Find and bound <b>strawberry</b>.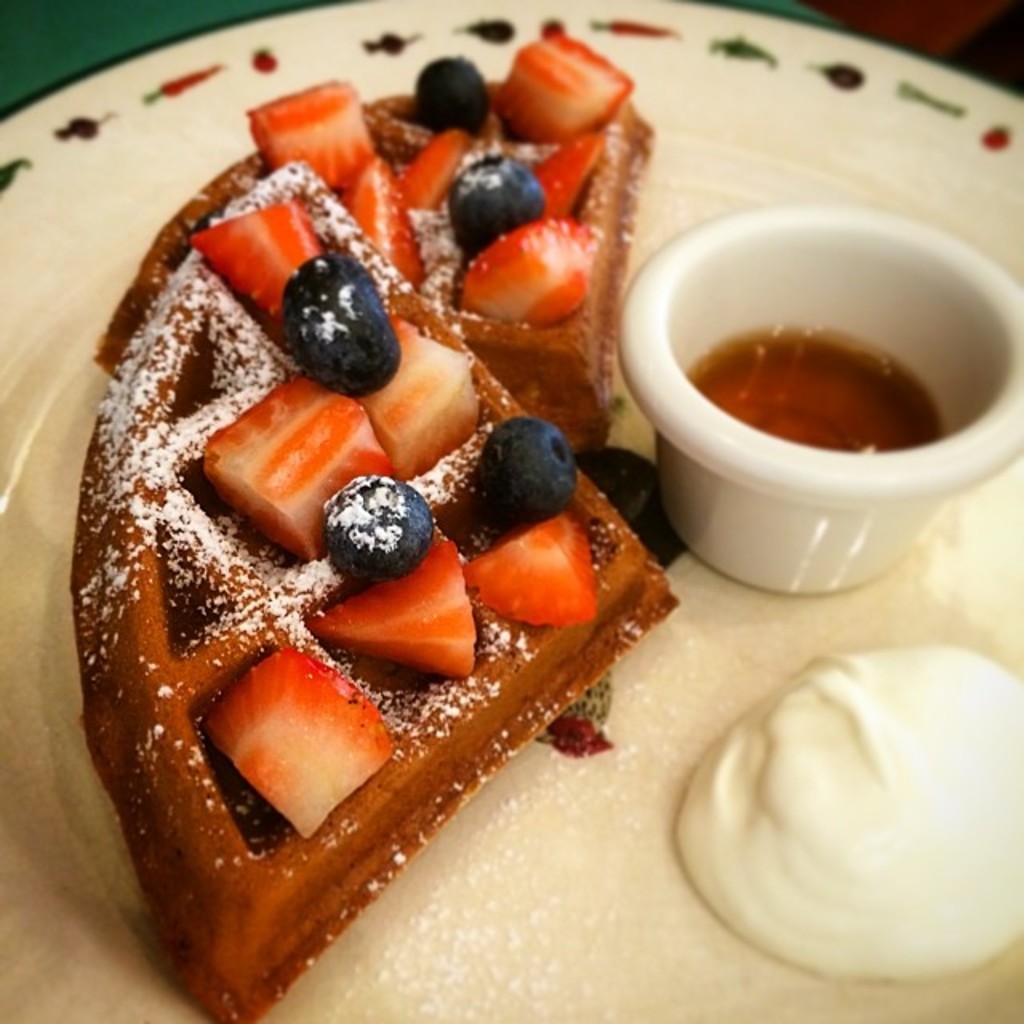
Bound: box(493, 26, 638, 150).
